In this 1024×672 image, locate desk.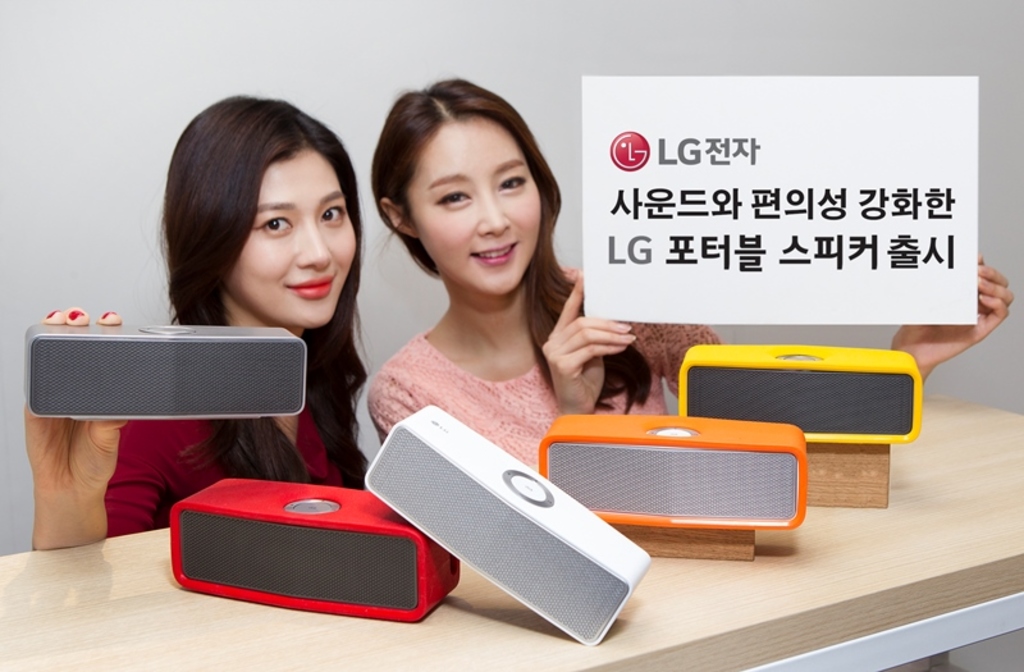
Bounding box: (left=0, top=396, right=1023, bottom=671).
